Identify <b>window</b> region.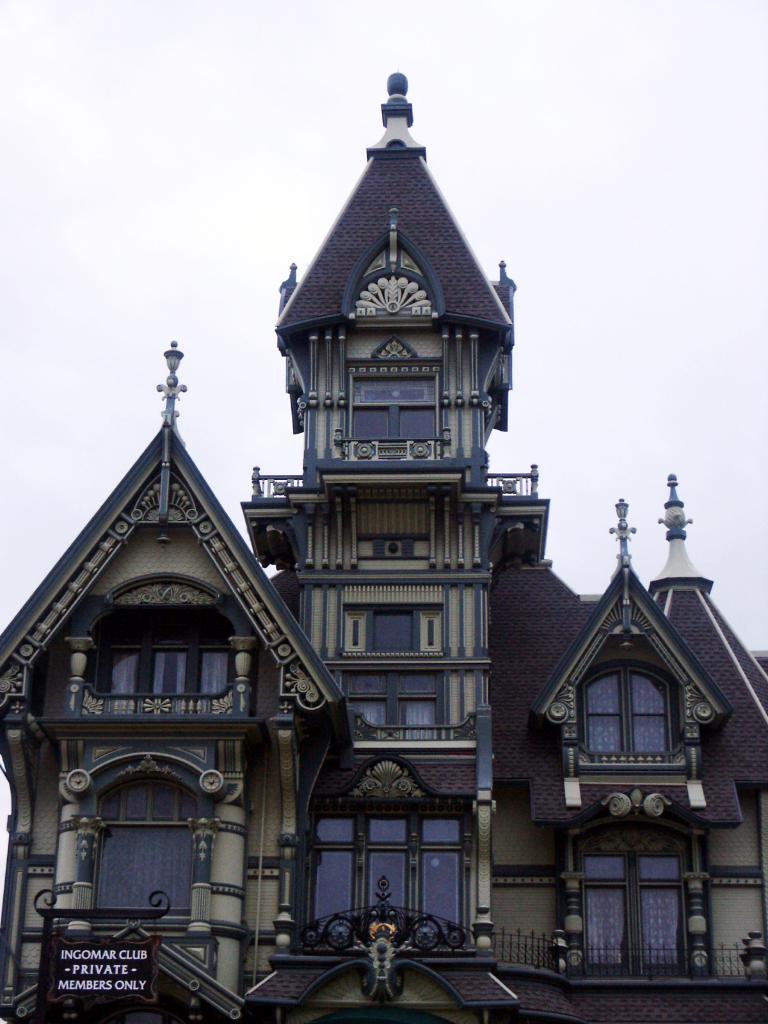
Region: {"x1": 307, "y1": 805, "x2": 472, "y2": 945}.
